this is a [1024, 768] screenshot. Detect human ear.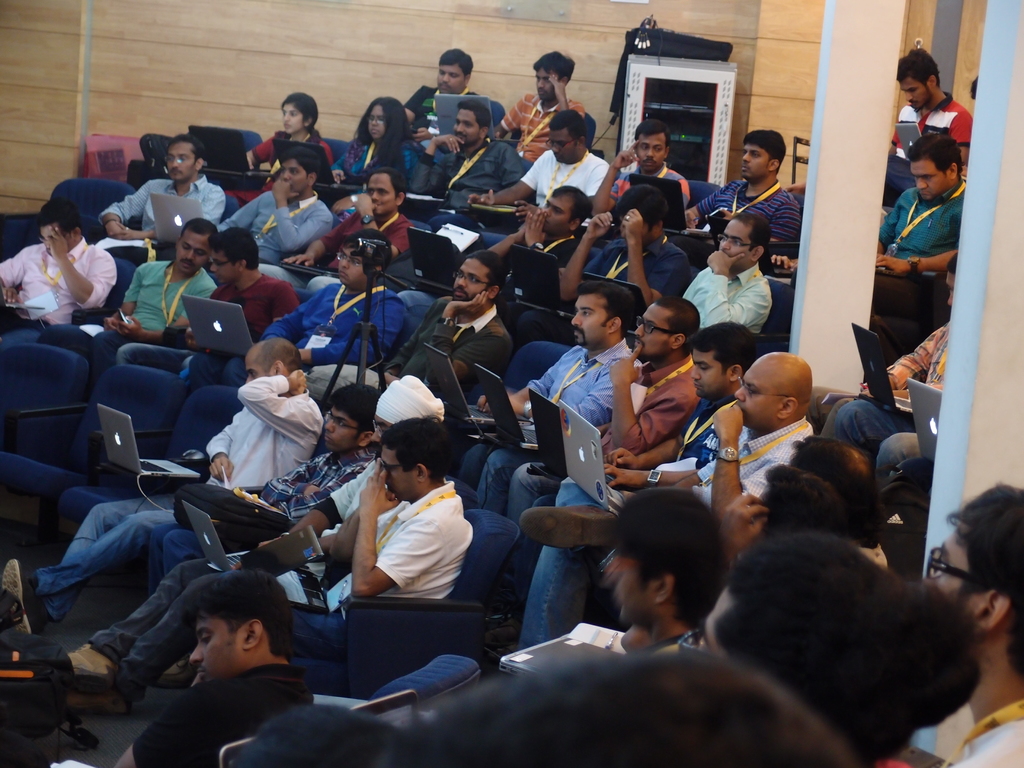
x1=464 y1=73 x2=469 y2=91.
